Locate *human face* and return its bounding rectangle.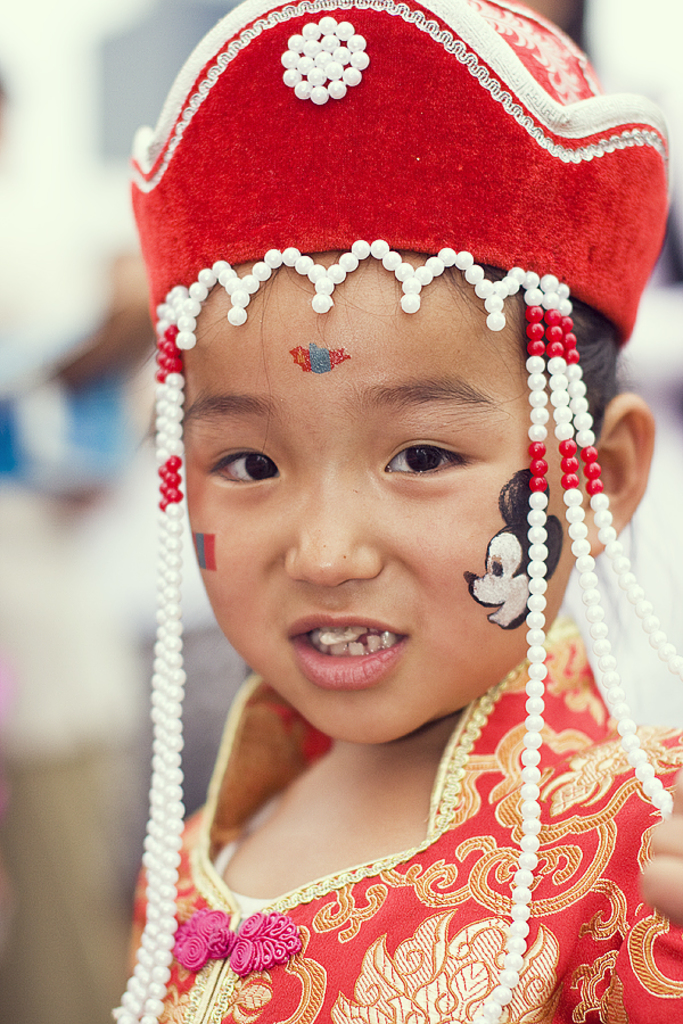
[176, 247, 594, 749].
